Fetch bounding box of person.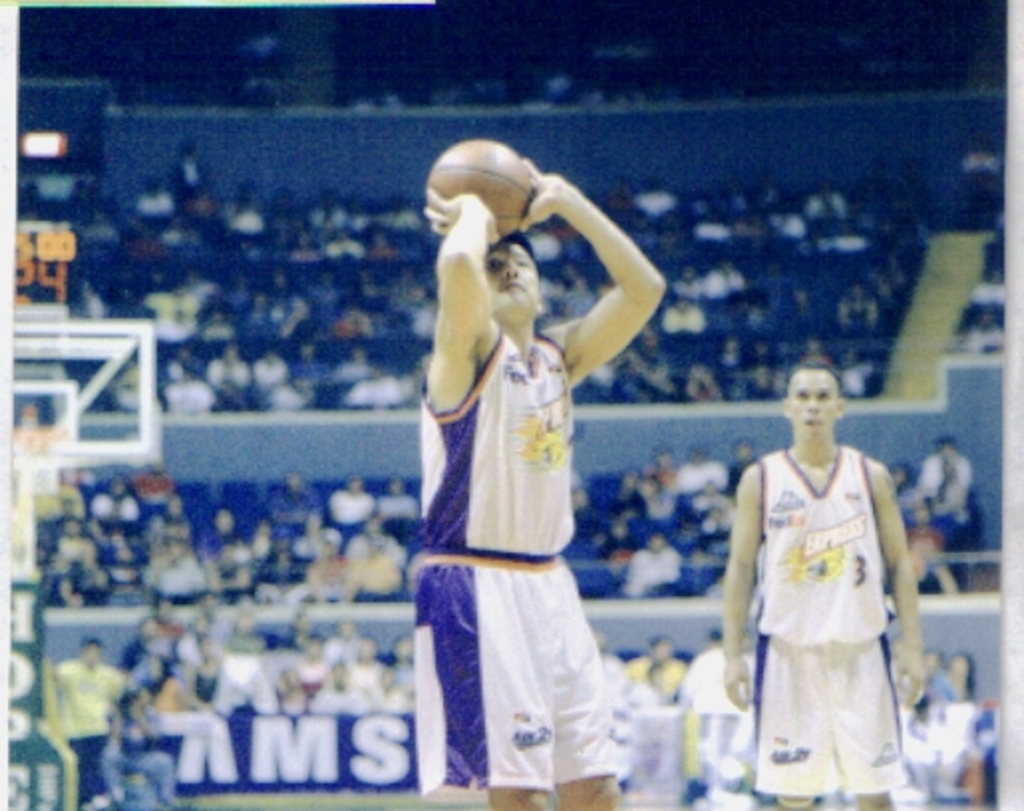
Bbox: region(418, 151, 662, 809).
